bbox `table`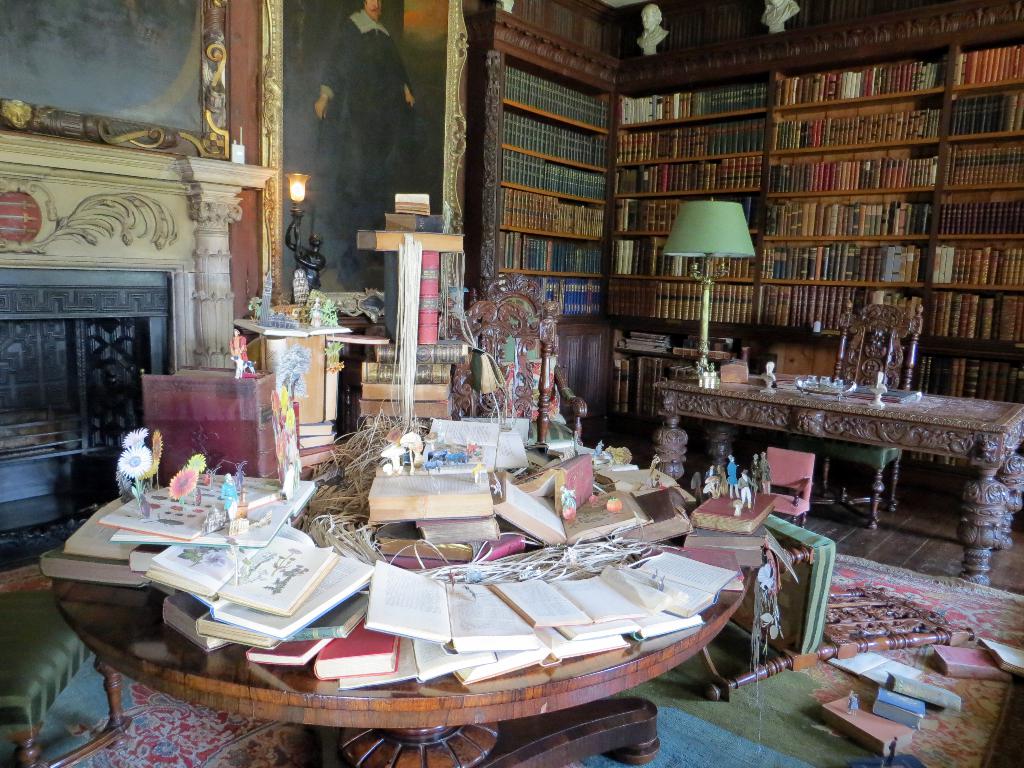
[79,435,828,755]
